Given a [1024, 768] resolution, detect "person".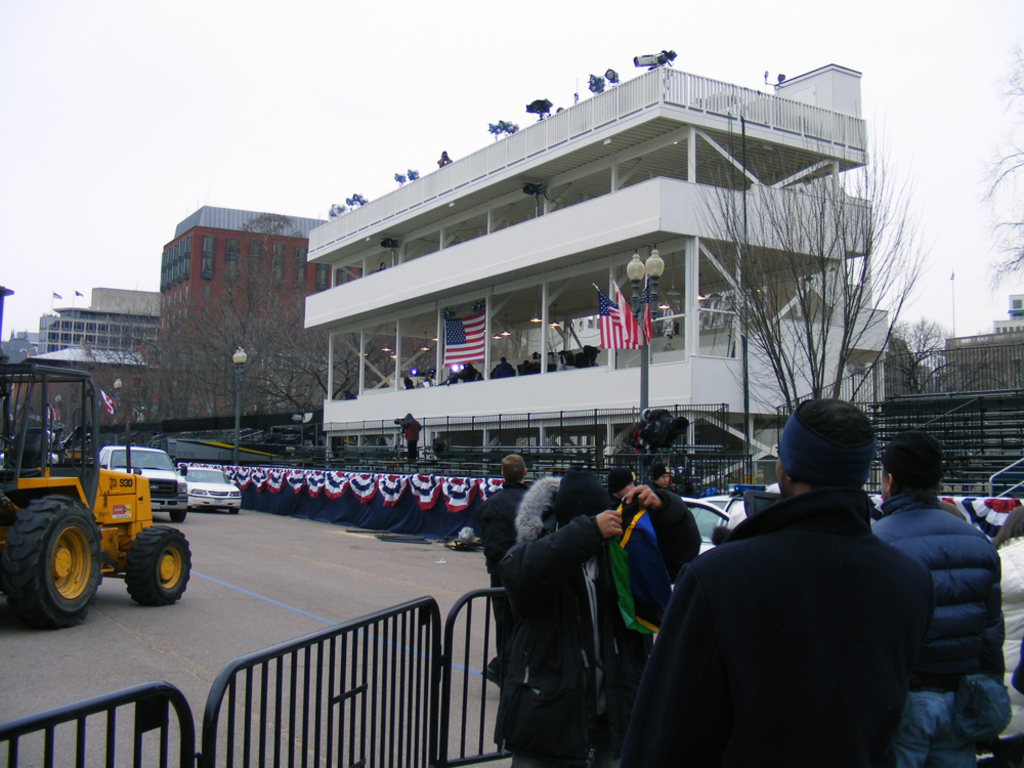
483:436:631:756.
